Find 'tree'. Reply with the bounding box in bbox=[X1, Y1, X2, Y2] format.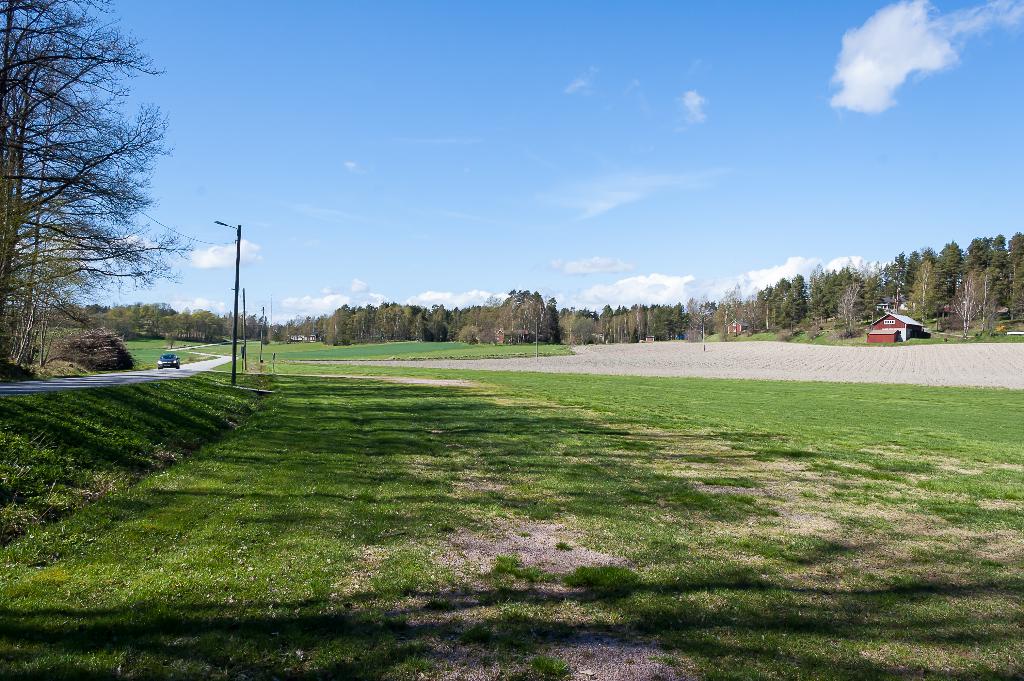
bbox=[84, 301, 105, 316].
